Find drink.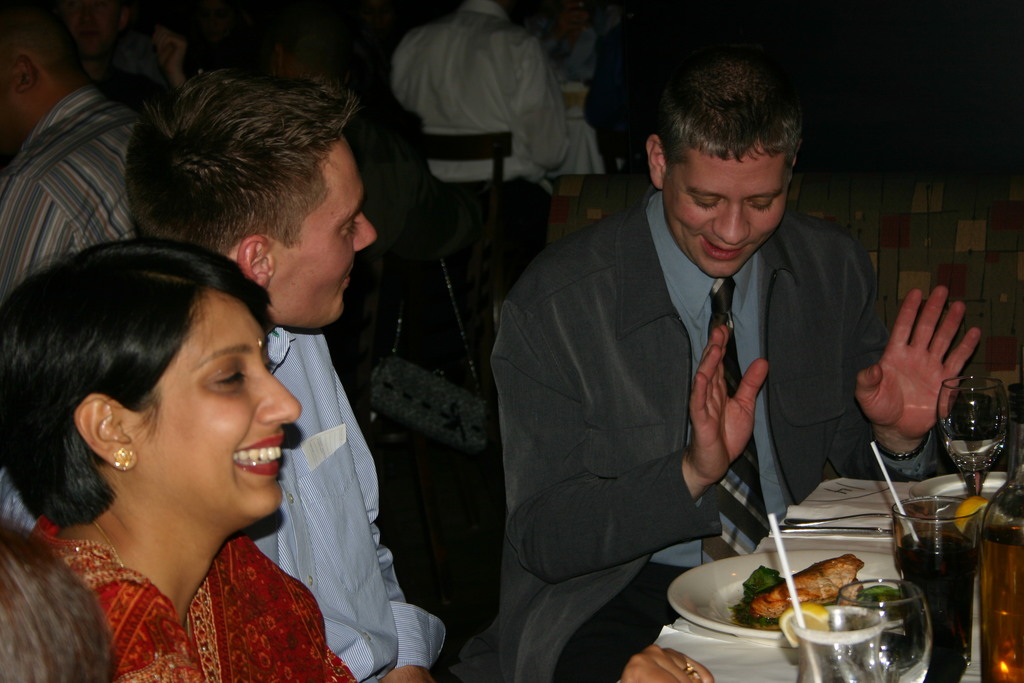
(940,420,1009,477).
